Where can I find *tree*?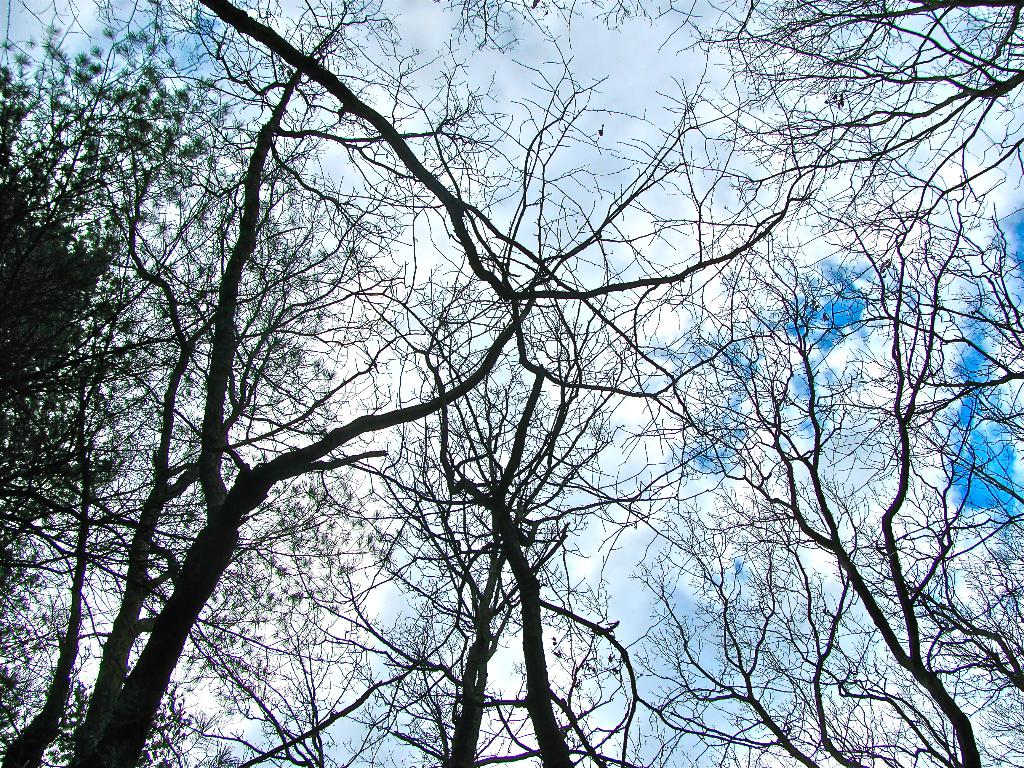
You can find it at <region>6, 0, 1023, 767</region>.
